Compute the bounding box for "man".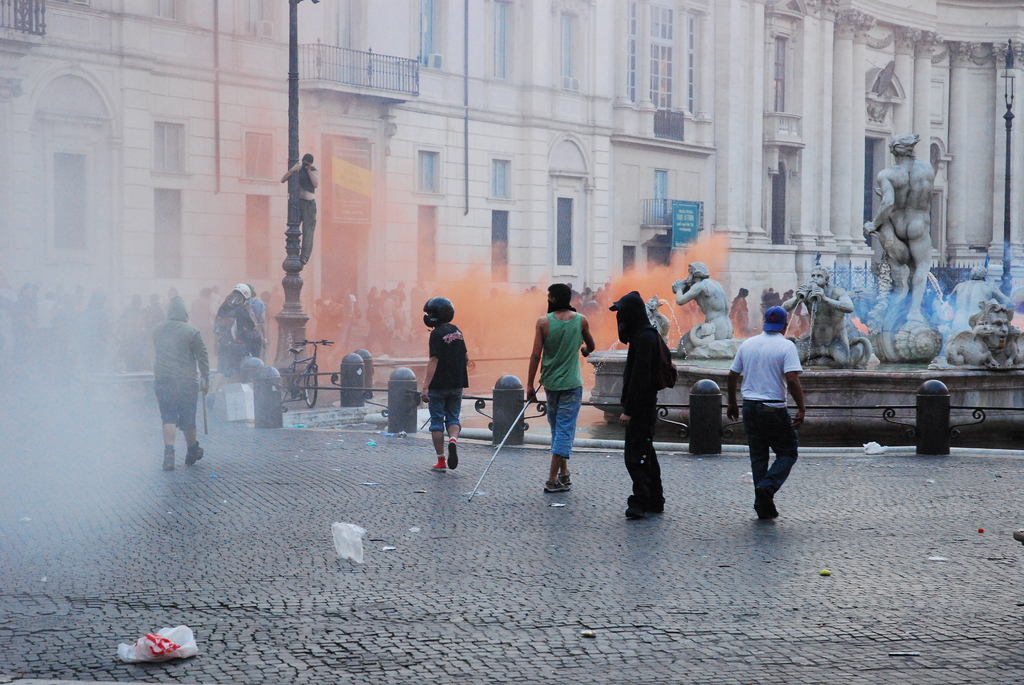
bbox=[735, 312, 815, 526].
